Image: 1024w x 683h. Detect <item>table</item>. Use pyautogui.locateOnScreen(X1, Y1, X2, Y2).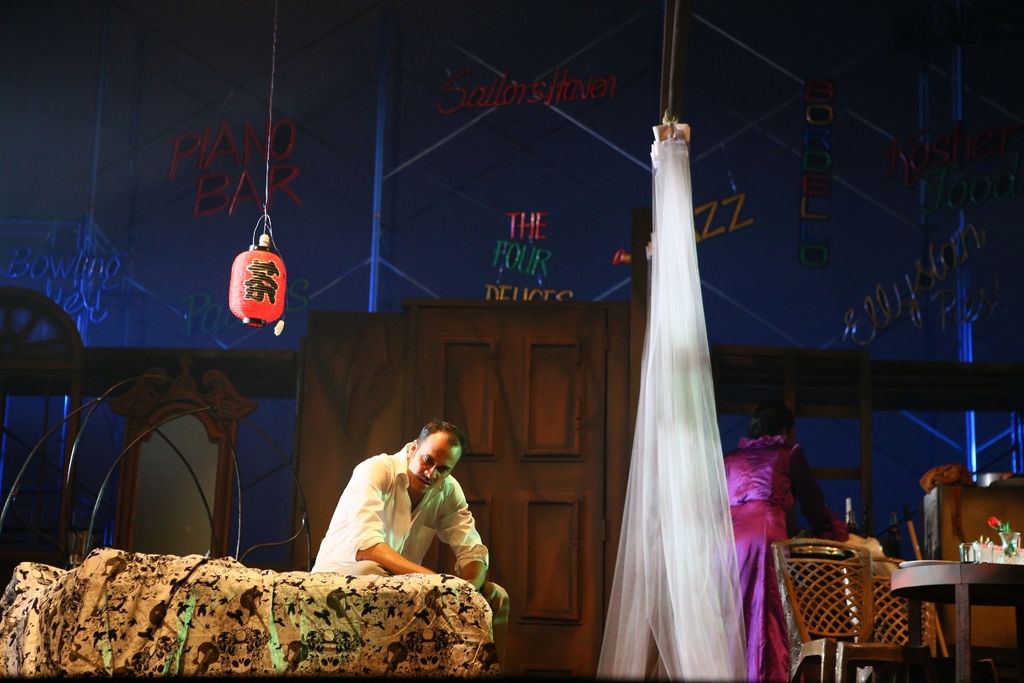
pyautogui.locateOnScreen(879, 534, 1013, 669).
